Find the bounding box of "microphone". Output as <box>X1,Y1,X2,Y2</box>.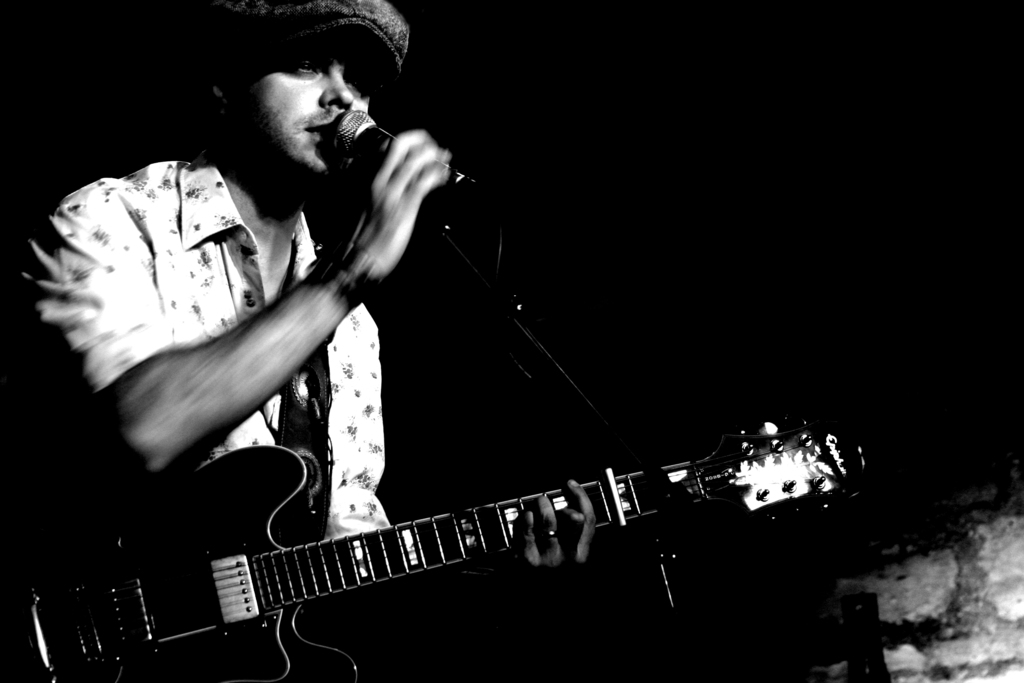
<box>332,108,476,190</box>.
